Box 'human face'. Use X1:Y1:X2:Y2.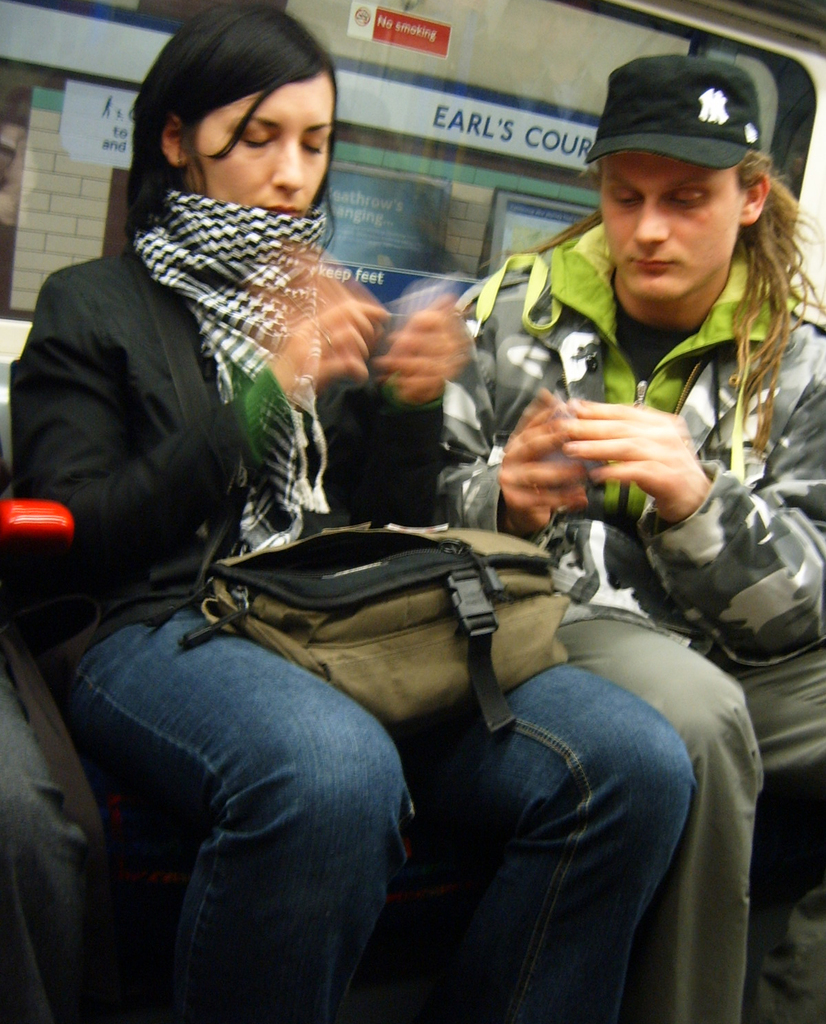
184:72:335:215.
